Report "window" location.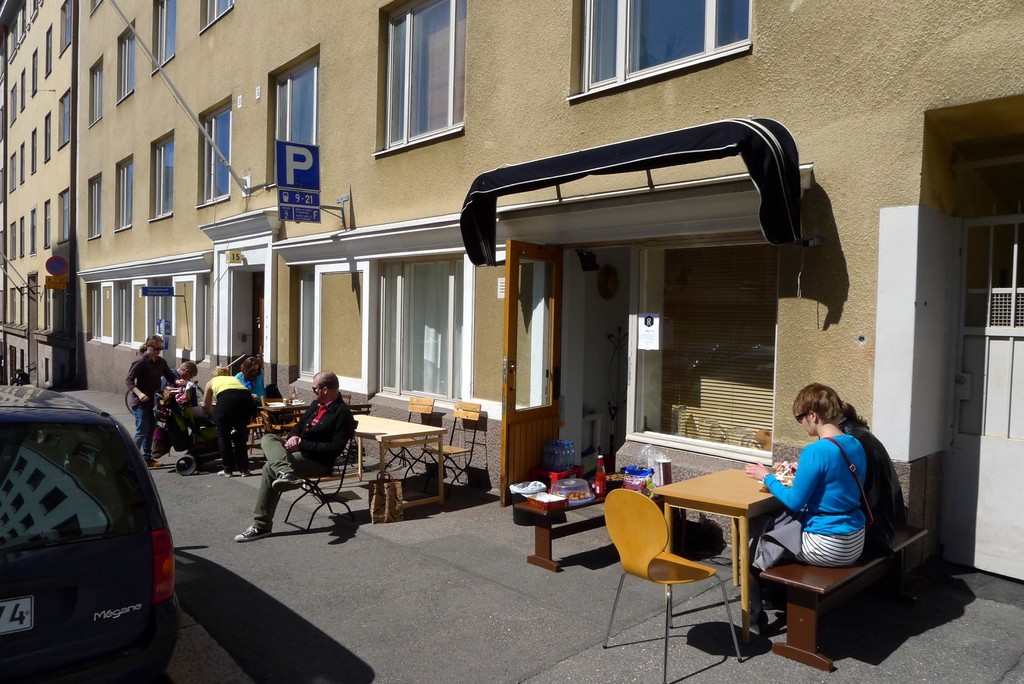
Report: [118, 18, 136, 108].
